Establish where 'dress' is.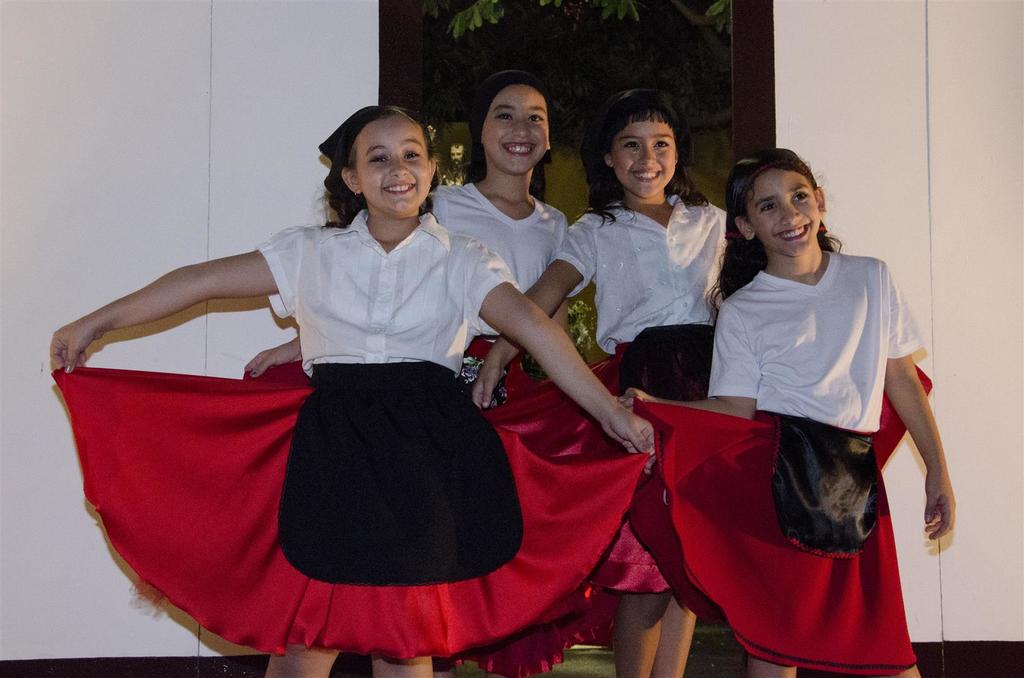
Established at 49, 210, 652, 653.
